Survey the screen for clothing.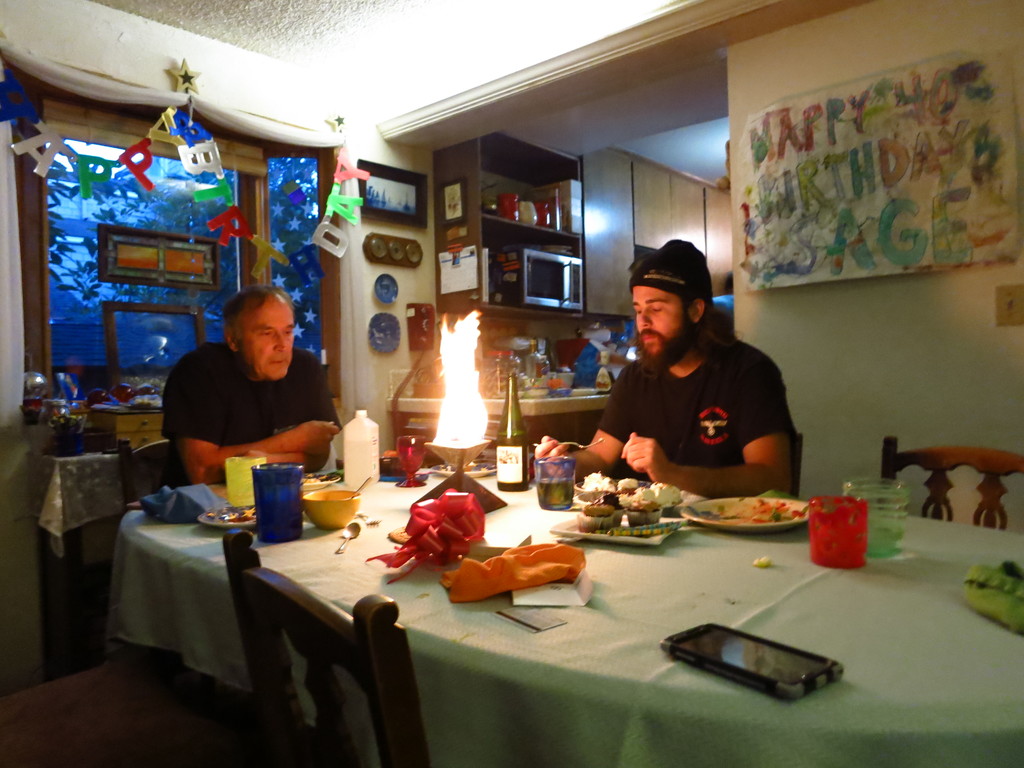
Survey found: rect(582, 294, 792, 506).
